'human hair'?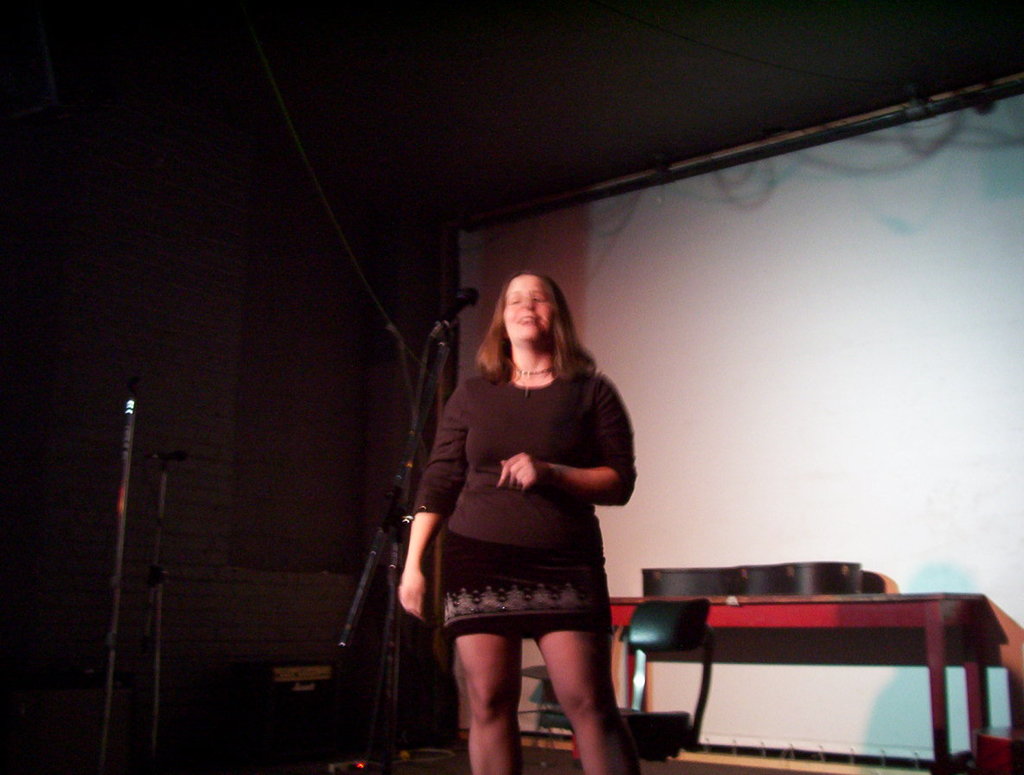
<box>469,270,599,381</box>
